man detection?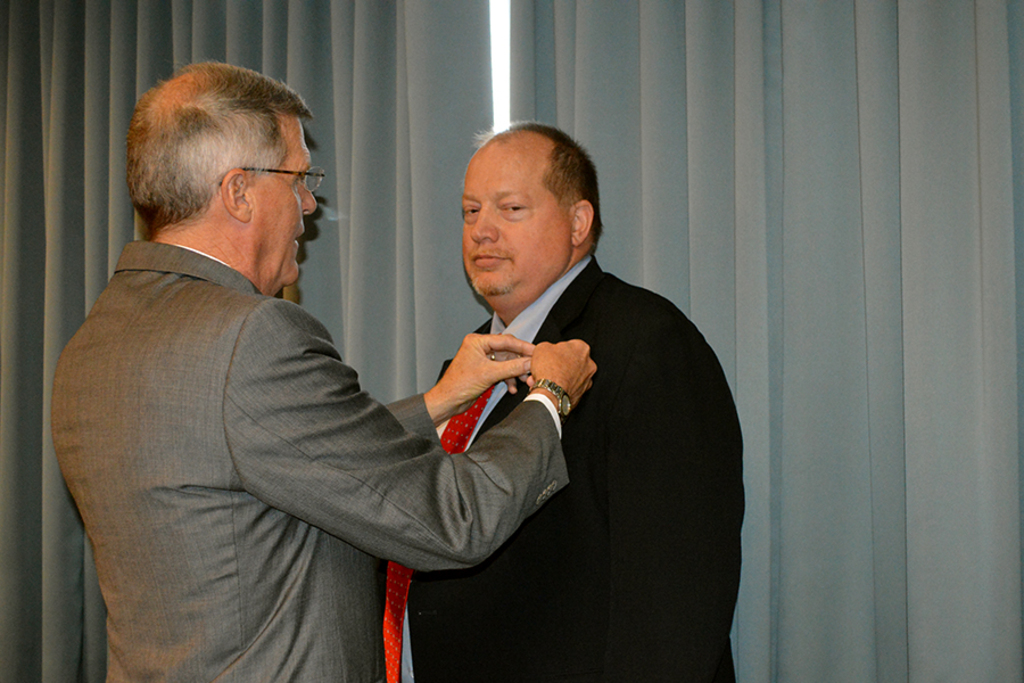
box=[50, 61, 595, 682]
